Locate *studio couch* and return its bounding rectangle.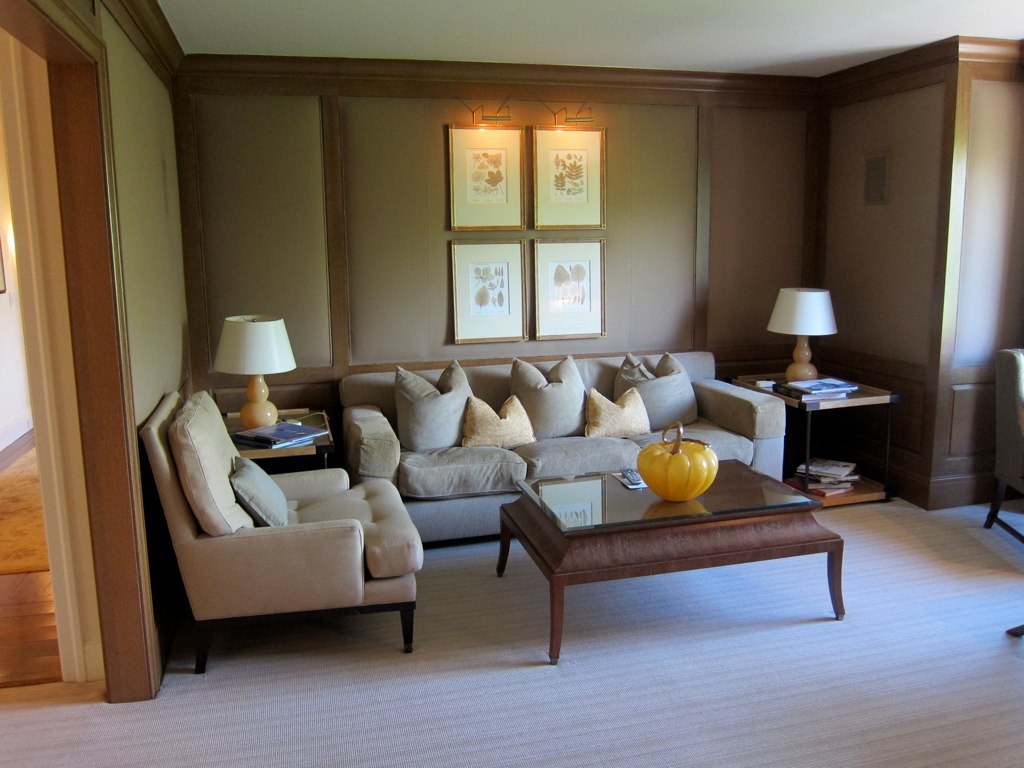
{"left": 340, "top": 350, "right": 784, "bottom": 538}.
